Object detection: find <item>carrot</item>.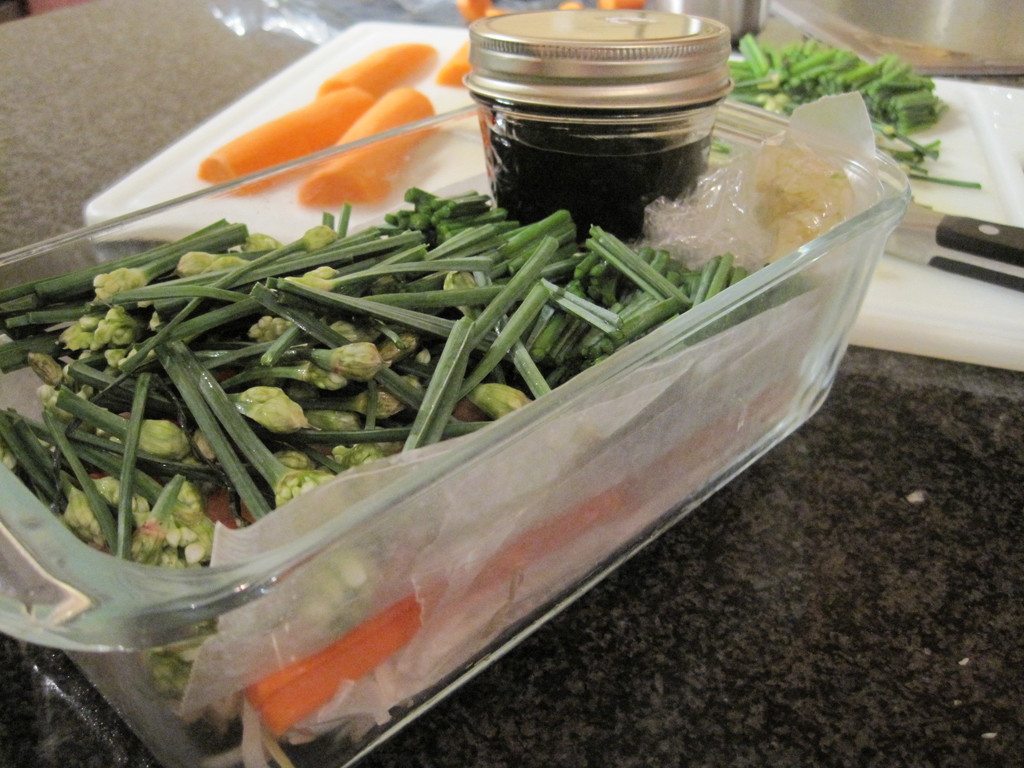
bbox=[440, 40, 469, 89].
